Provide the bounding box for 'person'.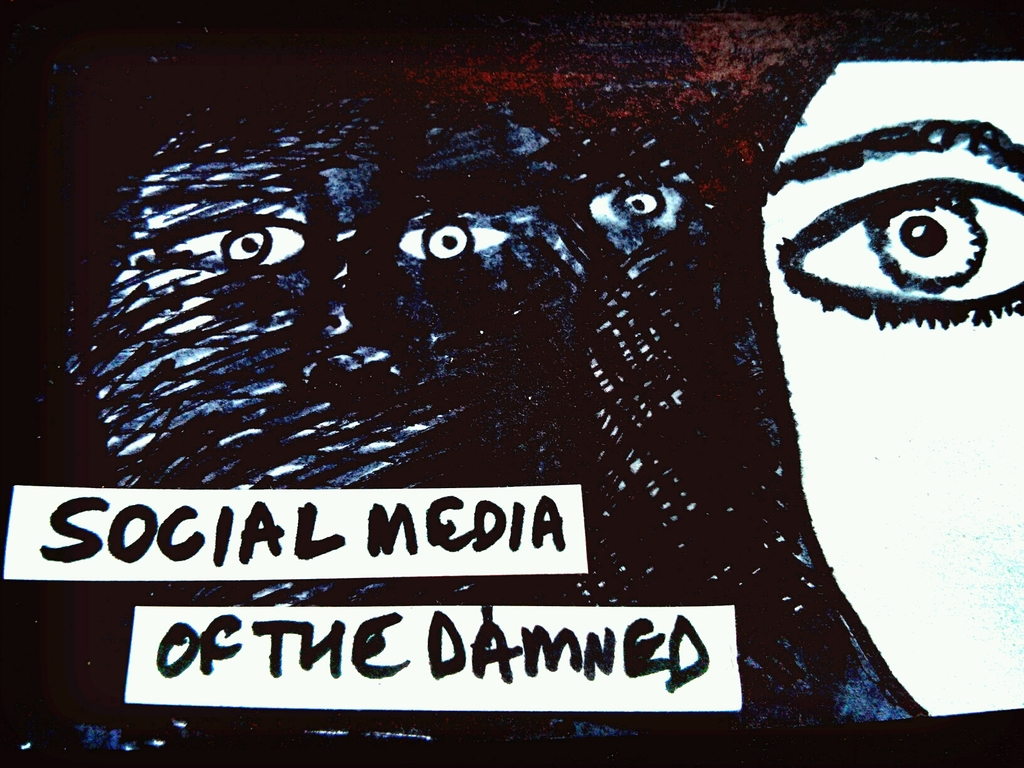
757:61:1023:715.
